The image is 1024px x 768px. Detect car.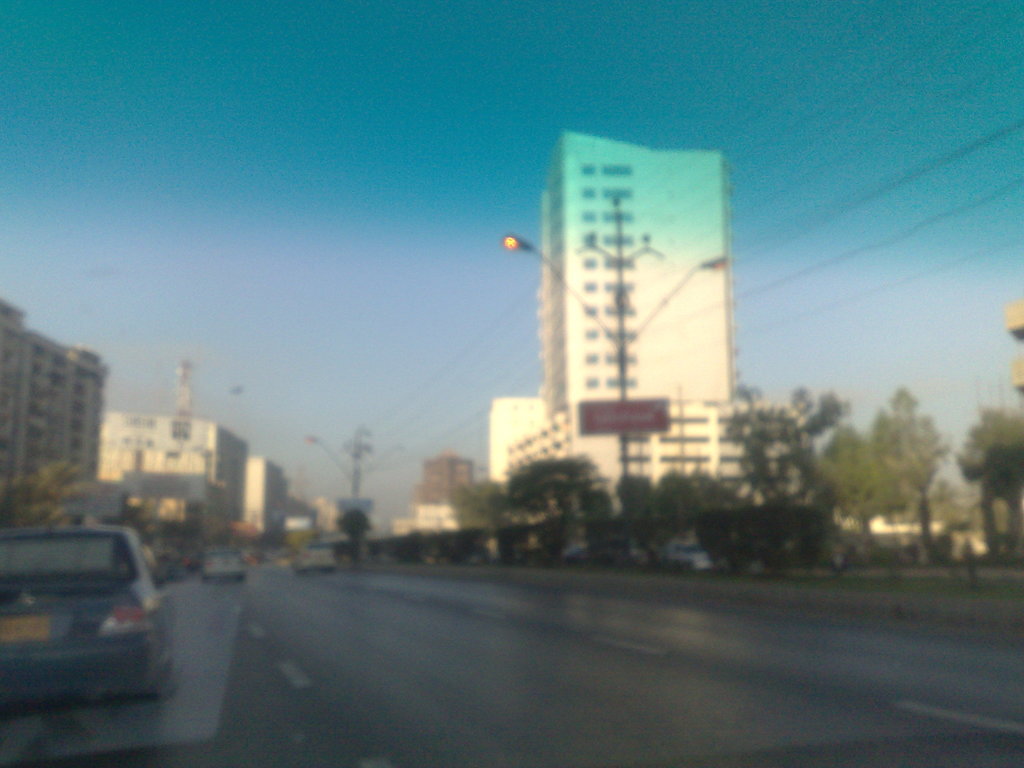
Detection: (202,548,243,581).
